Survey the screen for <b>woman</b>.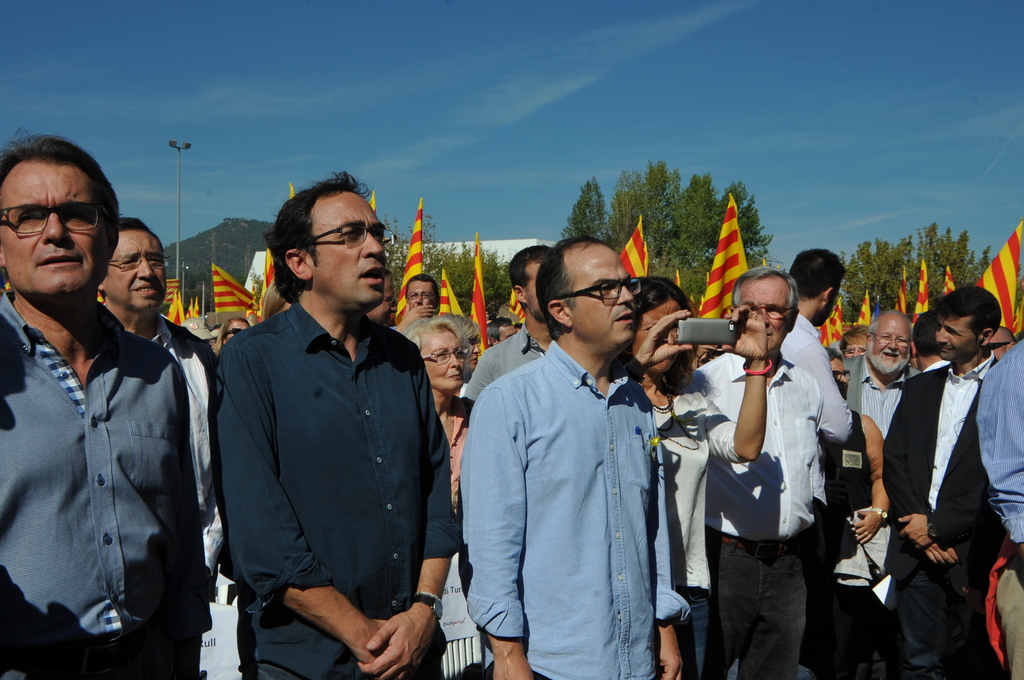
Survey found: <bbox>616, 271, 775, 679</bbox>.
